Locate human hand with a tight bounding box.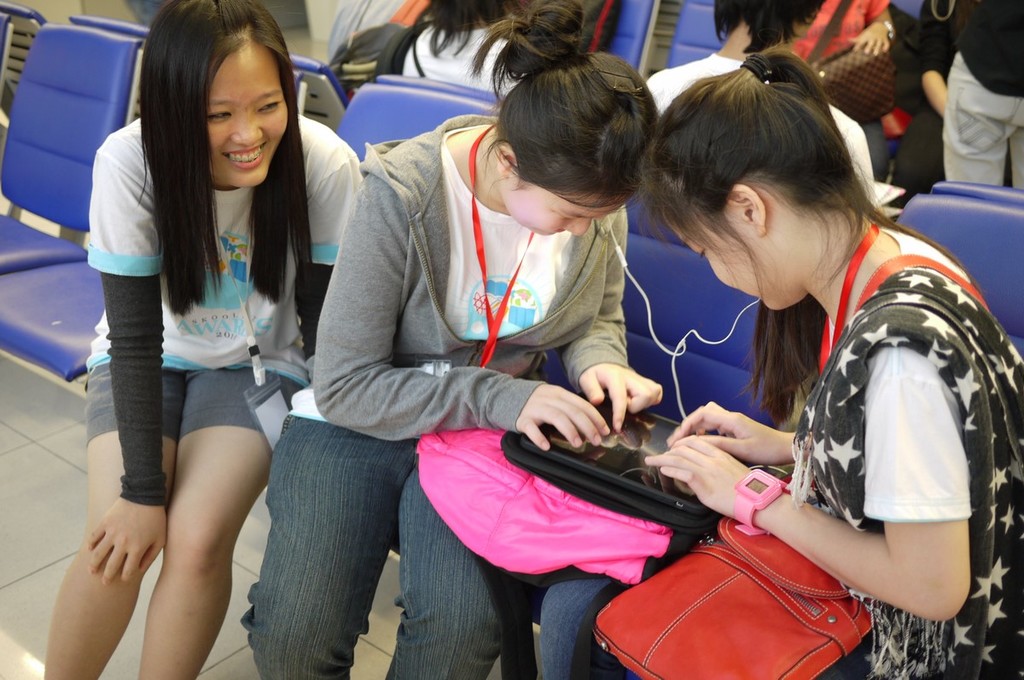
Rect(575, 357, 663, 435).
